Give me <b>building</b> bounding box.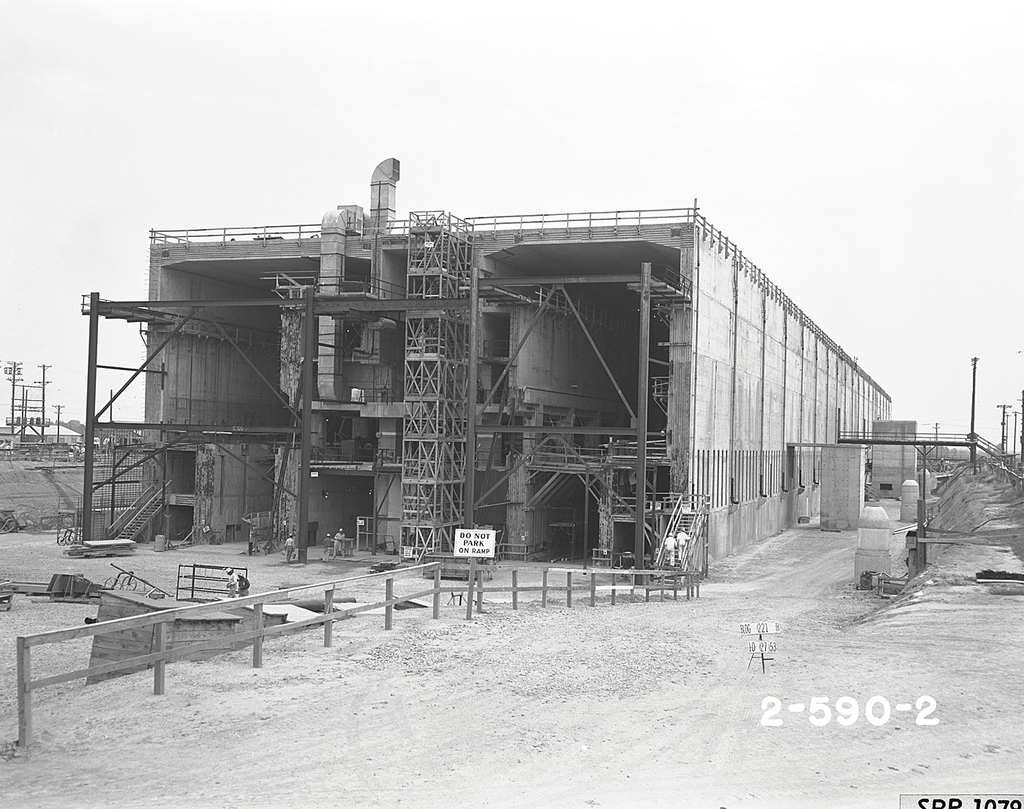
(78, 195, 892, 576).
